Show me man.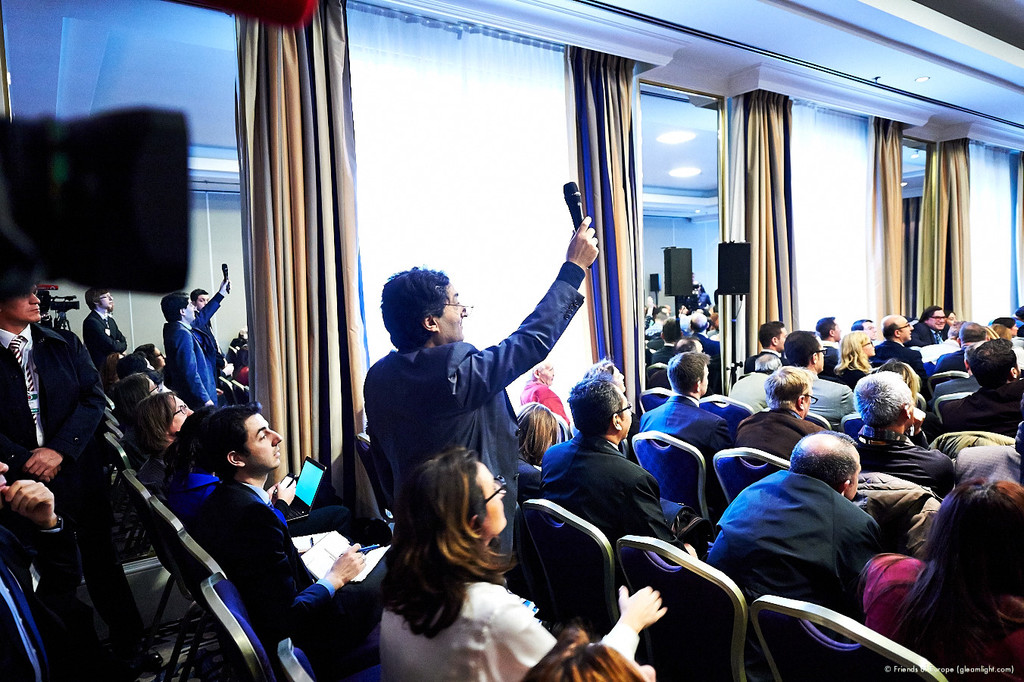
man is here: 841,373,952,496.
